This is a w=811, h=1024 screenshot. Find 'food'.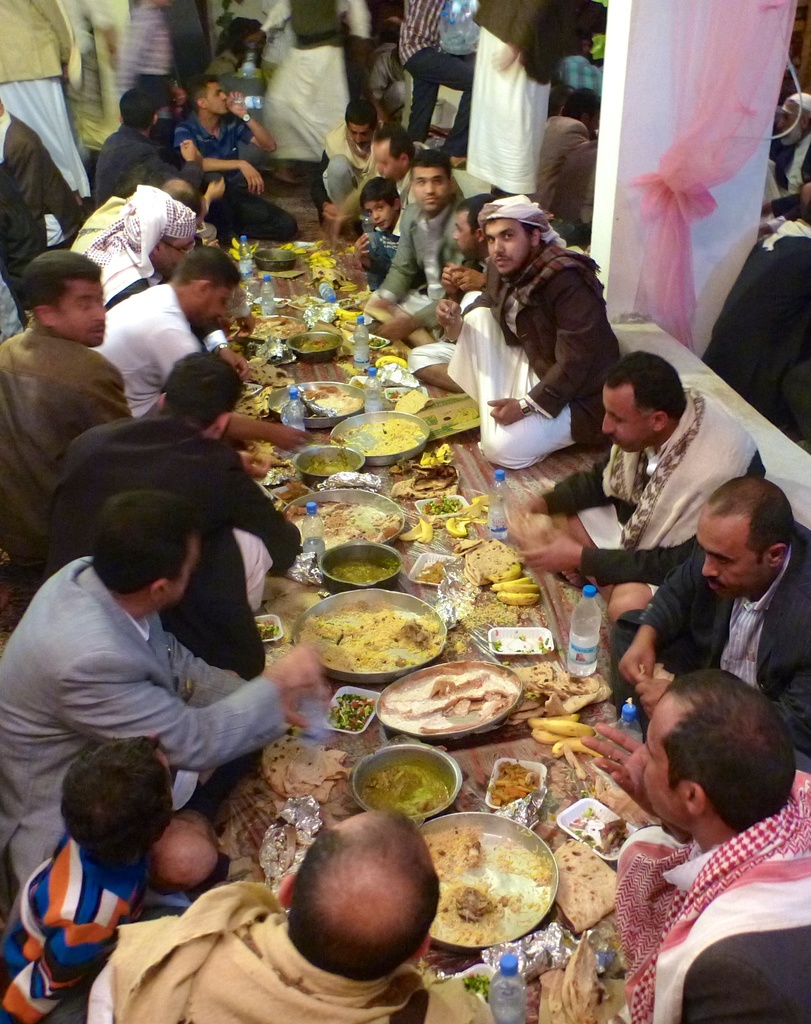
Bounding box: 252:616:283:642.
